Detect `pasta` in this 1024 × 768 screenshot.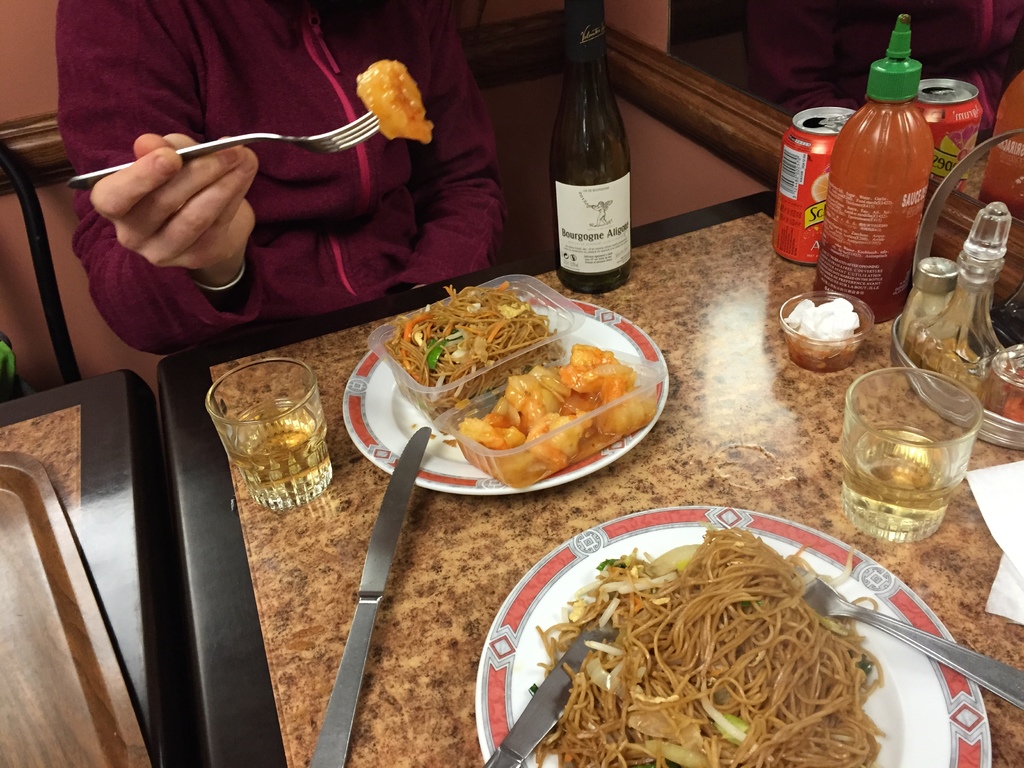
Detection: crop(533, 530, 877, 767).
